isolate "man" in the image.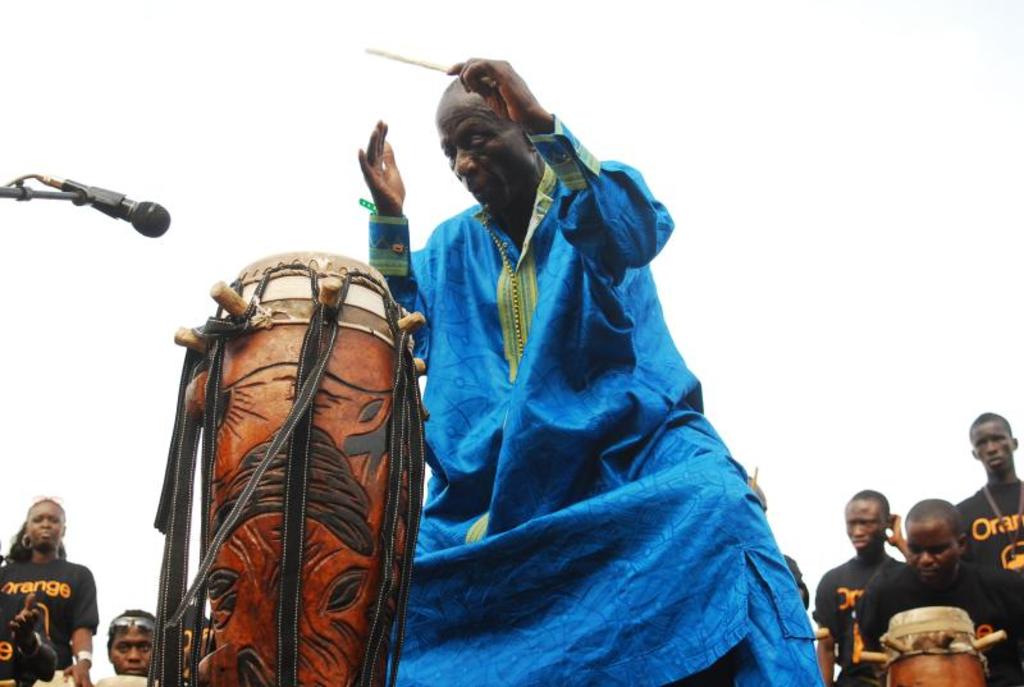
Isolated region: <region>302, 31, 815, 673</region>.
